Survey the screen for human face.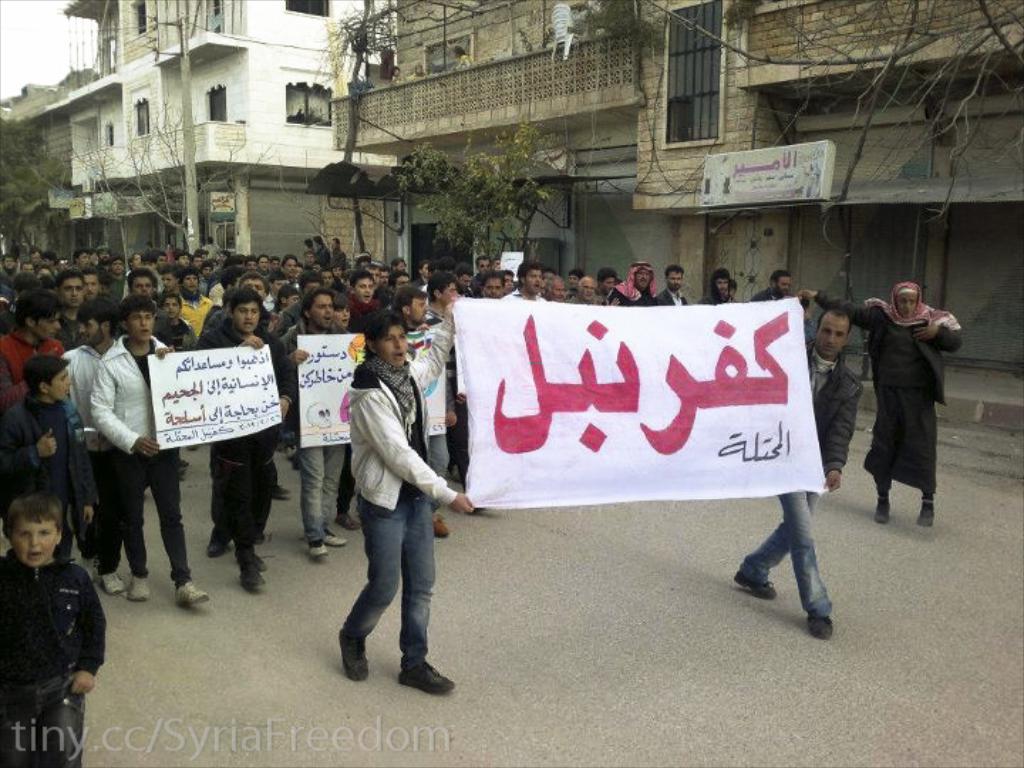
Survey found: pyautogui.locateOnScreen(260, 257, 273, 269).
